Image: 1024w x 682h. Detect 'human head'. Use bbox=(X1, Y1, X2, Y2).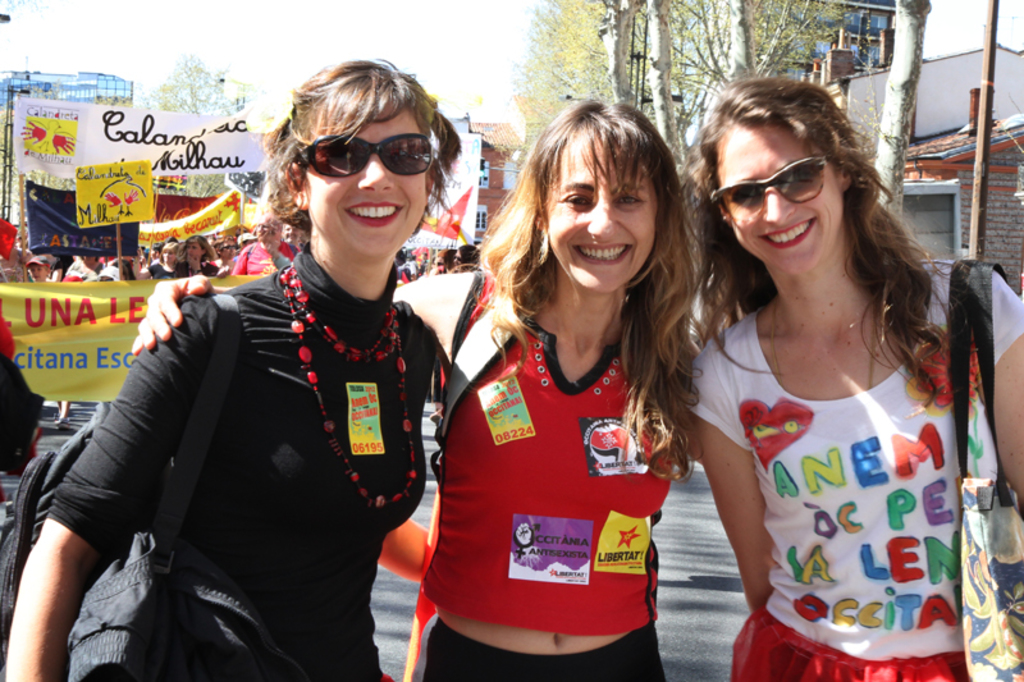
bbox=(215, 238, 239, 260).
